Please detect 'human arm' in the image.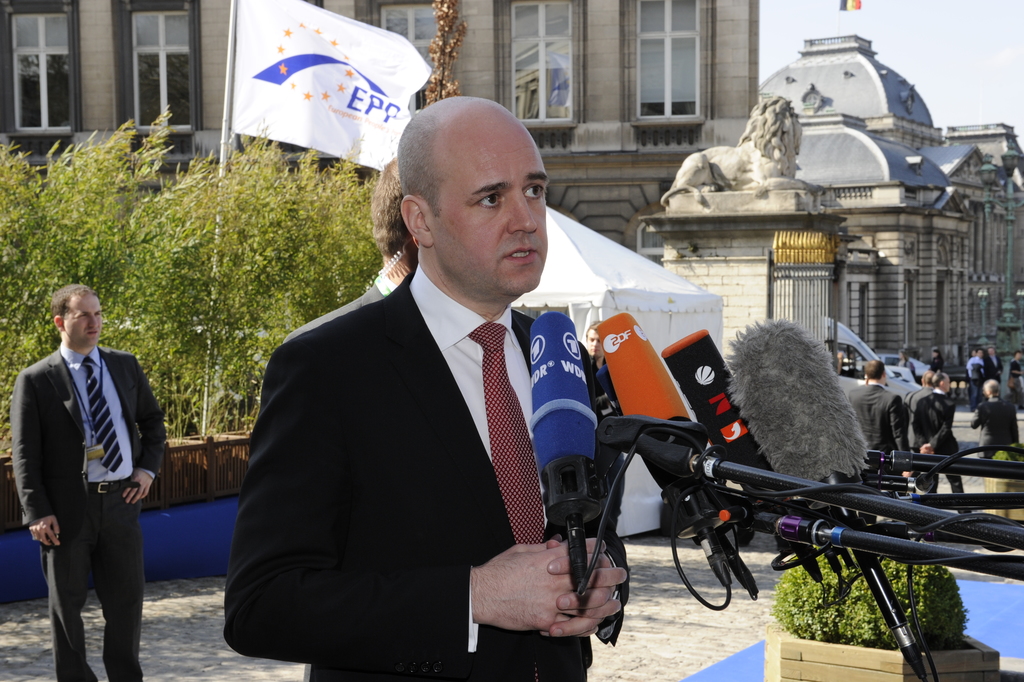
locate(539, 528, 637, 645).
